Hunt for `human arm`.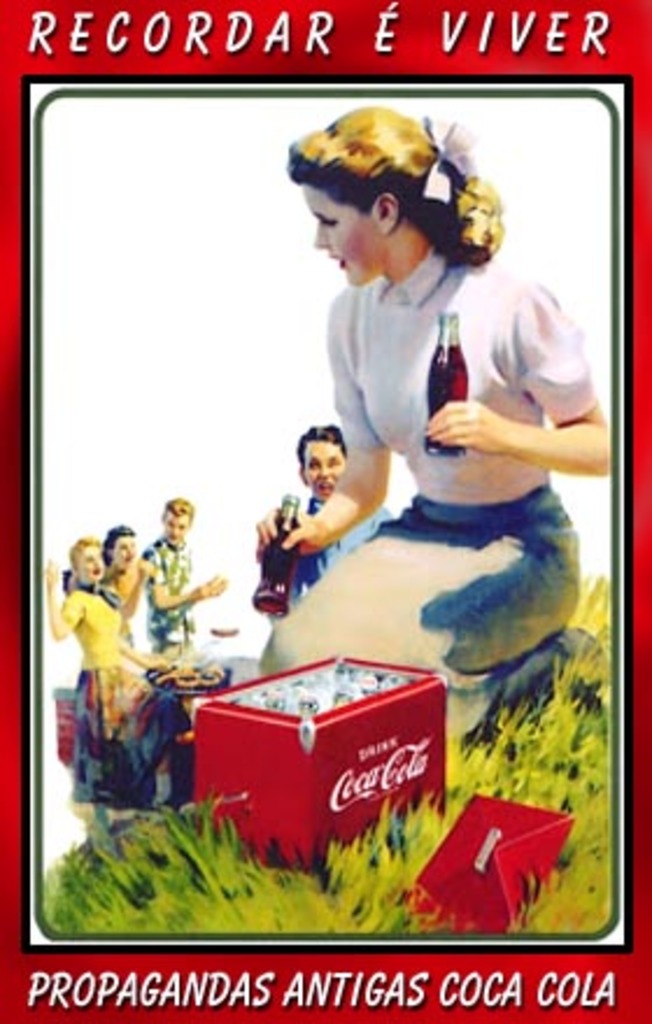
Hunted down at 426:300:615:470.
